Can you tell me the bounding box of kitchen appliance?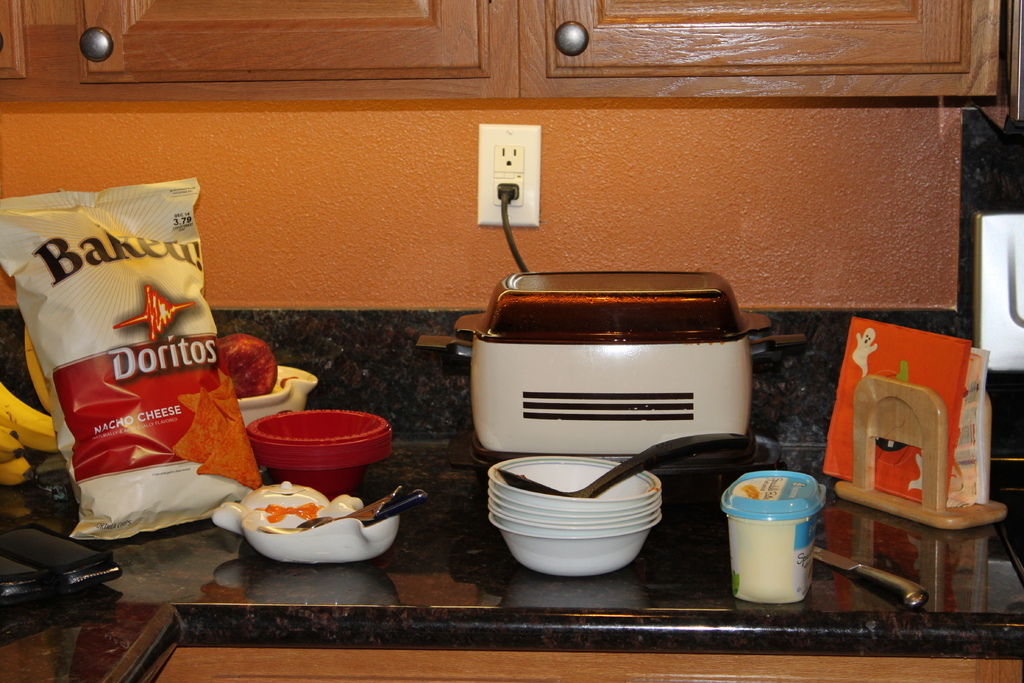
Rect(460, 181, 770, 464).
